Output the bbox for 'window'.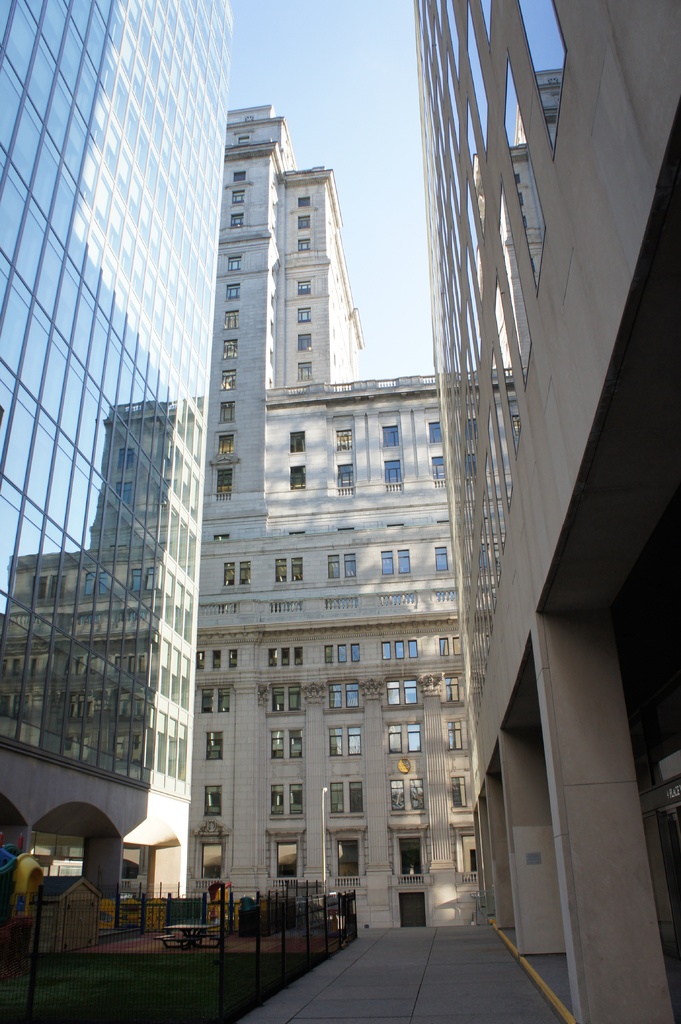
(x1=350, y1=643, x2=359, y2=662).
